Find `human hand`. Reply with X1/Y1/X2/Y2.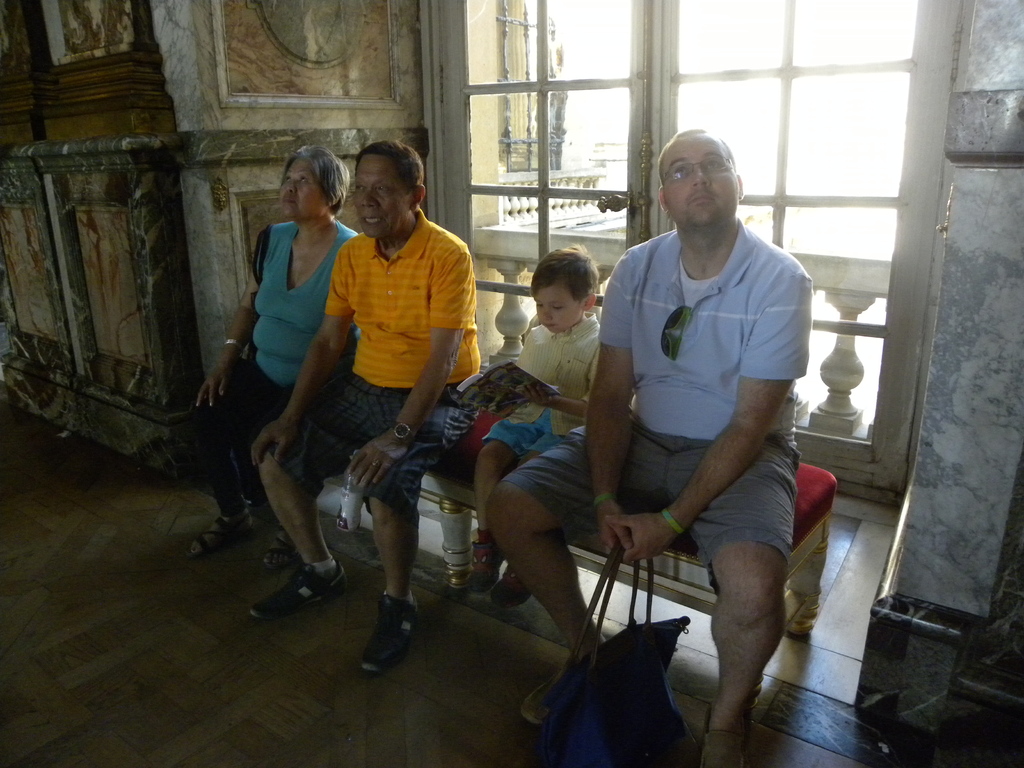
248/415/307/467.
